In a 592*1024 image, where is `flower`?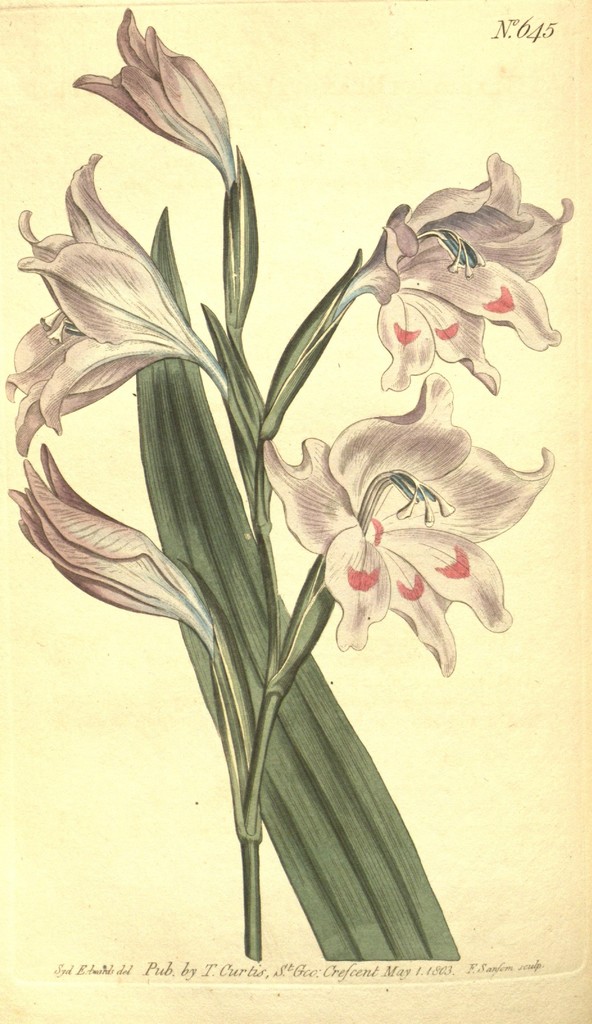
(x1=12, y1=435, x2=229, y2=660).
